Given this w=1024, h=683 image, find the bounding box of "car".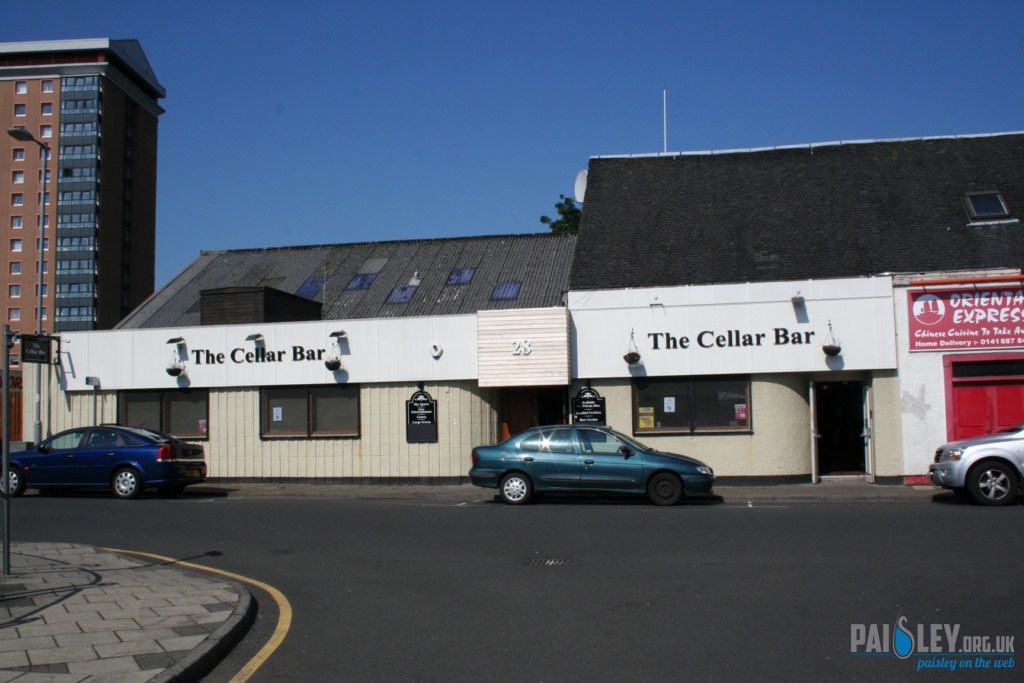
0 421 211 501.
